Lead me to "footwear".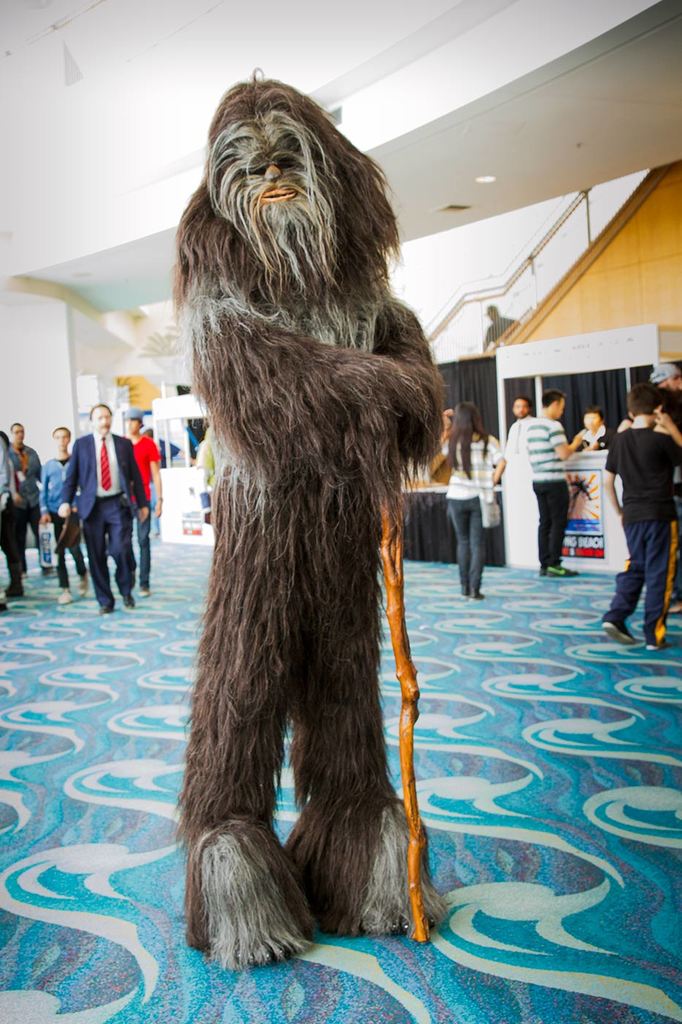
Lead to bbox=[645, 634, 658, 647].
